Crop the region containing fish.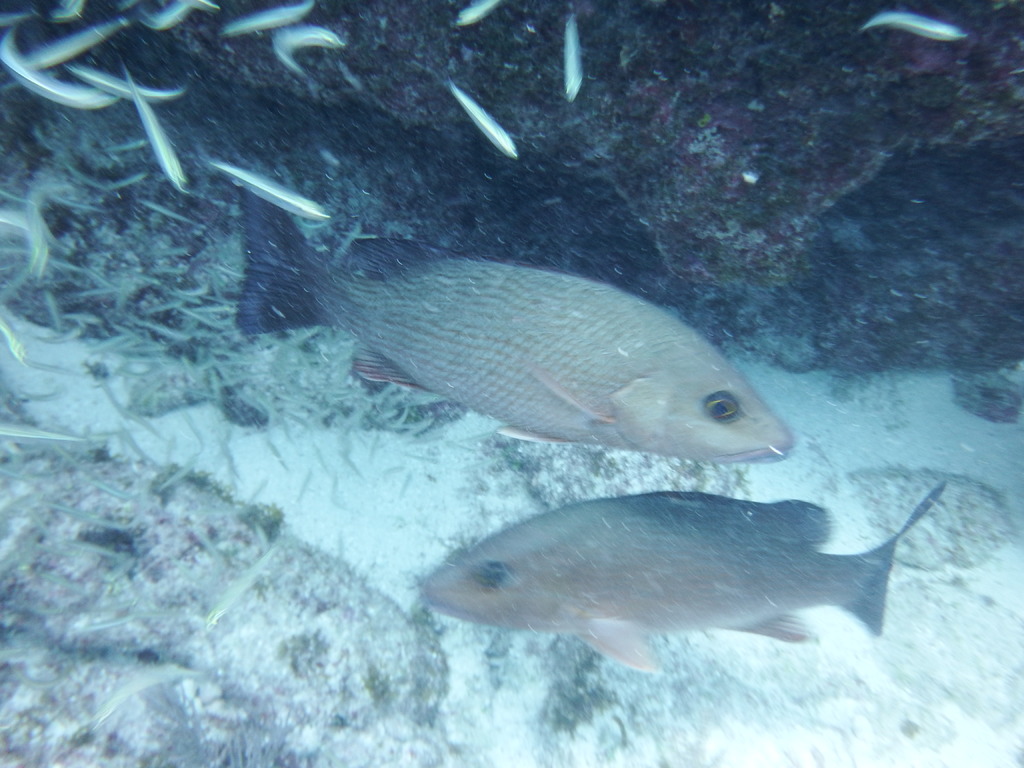
Crop region: <region>28, 20, 127, 66</region>.
